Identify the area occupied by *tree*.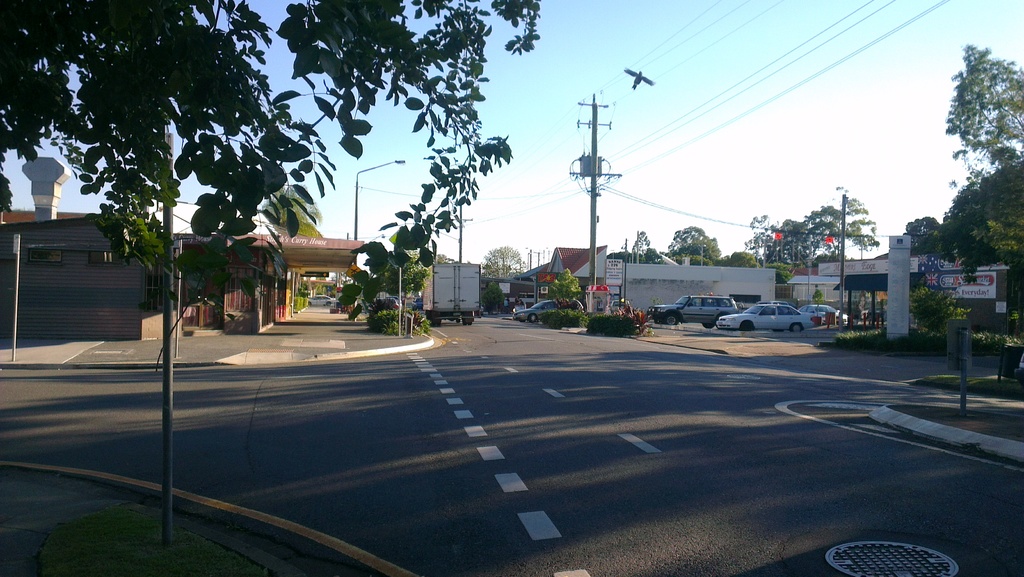
Area: detection(904, 216, 941, 256).
